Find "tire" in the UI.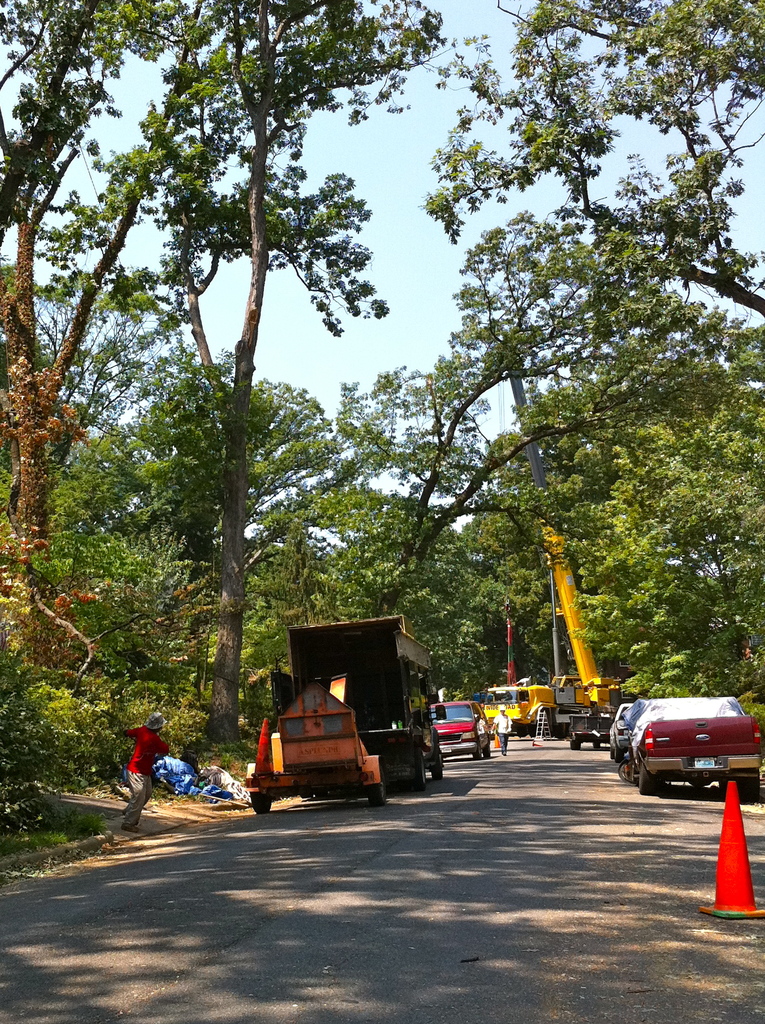
UI element at pyautogui.locateOnScreen(428, 746, 444, 783).
